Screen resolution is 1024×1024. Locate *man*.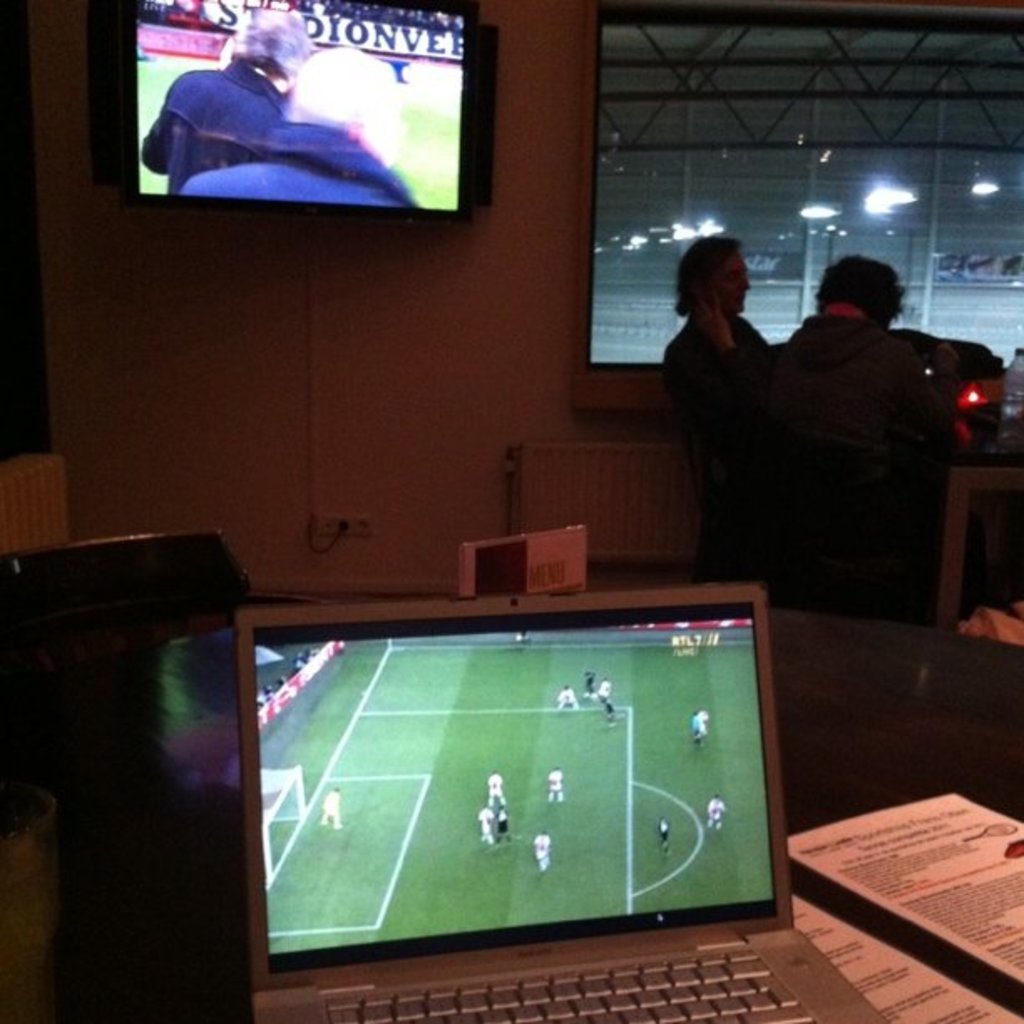
<bbox>320, 781, 348, 830</bbox>.
